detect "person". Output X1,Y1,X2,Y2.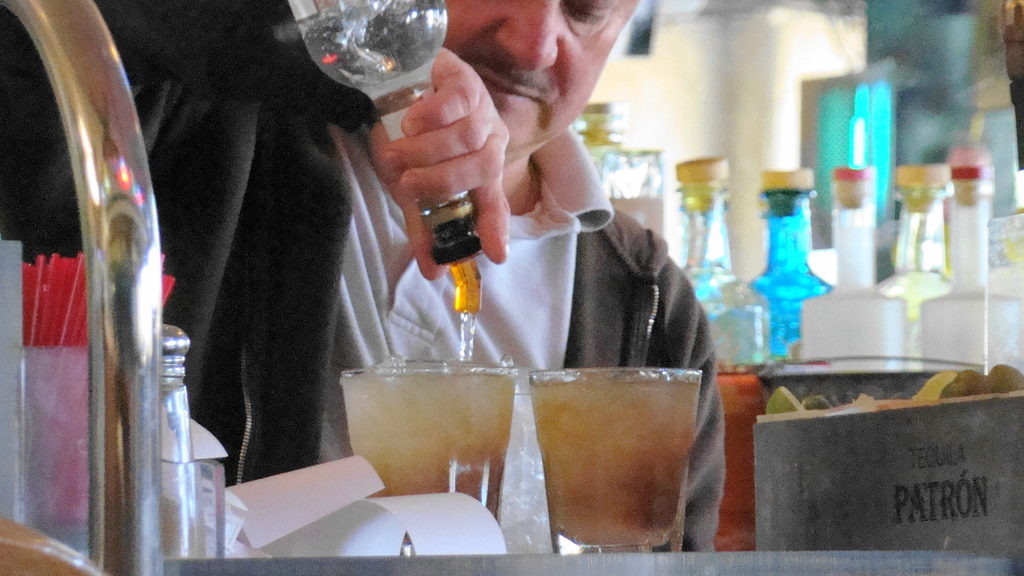
0,0,732,568.
